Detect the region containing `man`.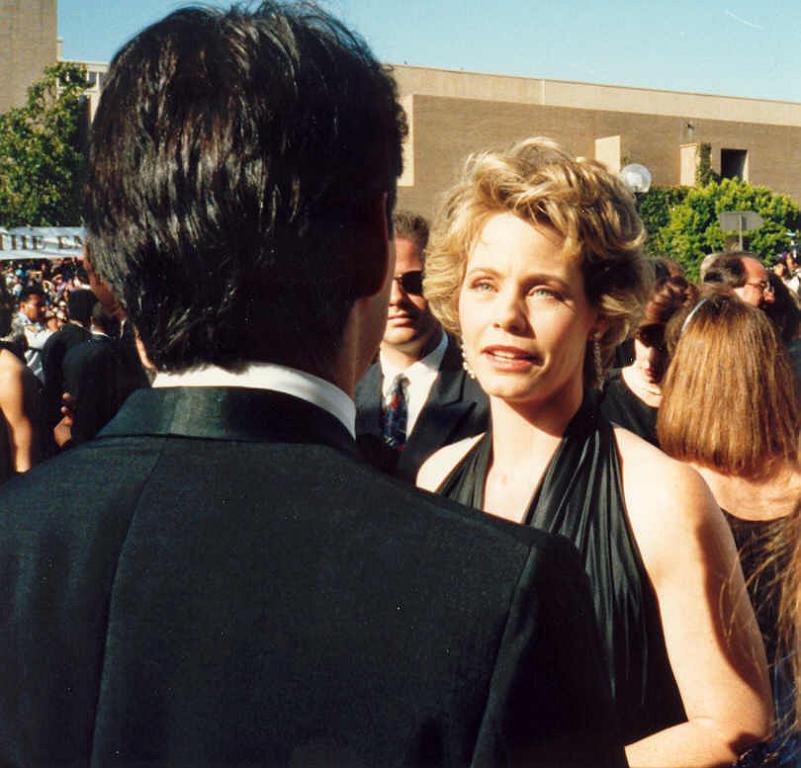
left=14, top=73, right=602, bottom=757.
